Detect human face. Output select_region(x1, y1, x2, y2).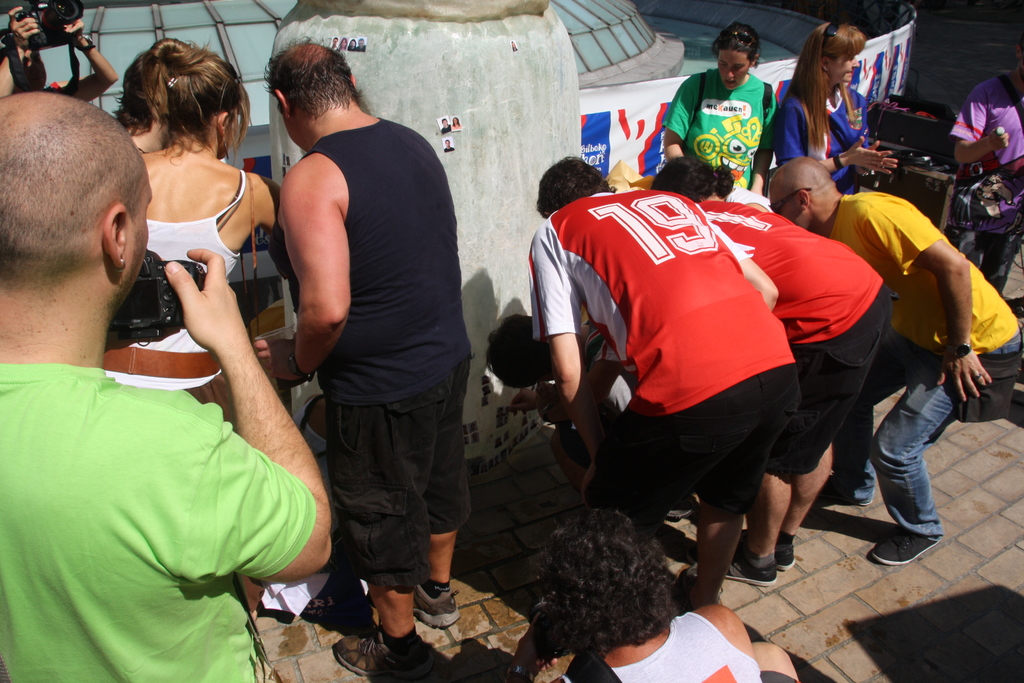
select_region(716, 48, 751, 90).
